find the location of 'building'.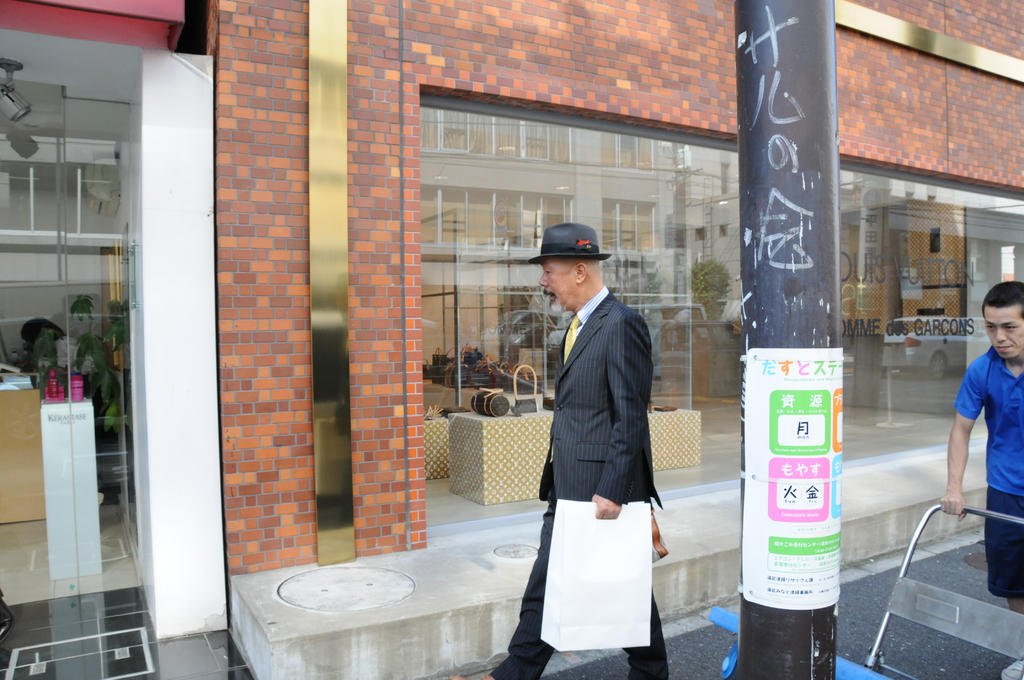
Location: [0, 0, 1023, 639].
